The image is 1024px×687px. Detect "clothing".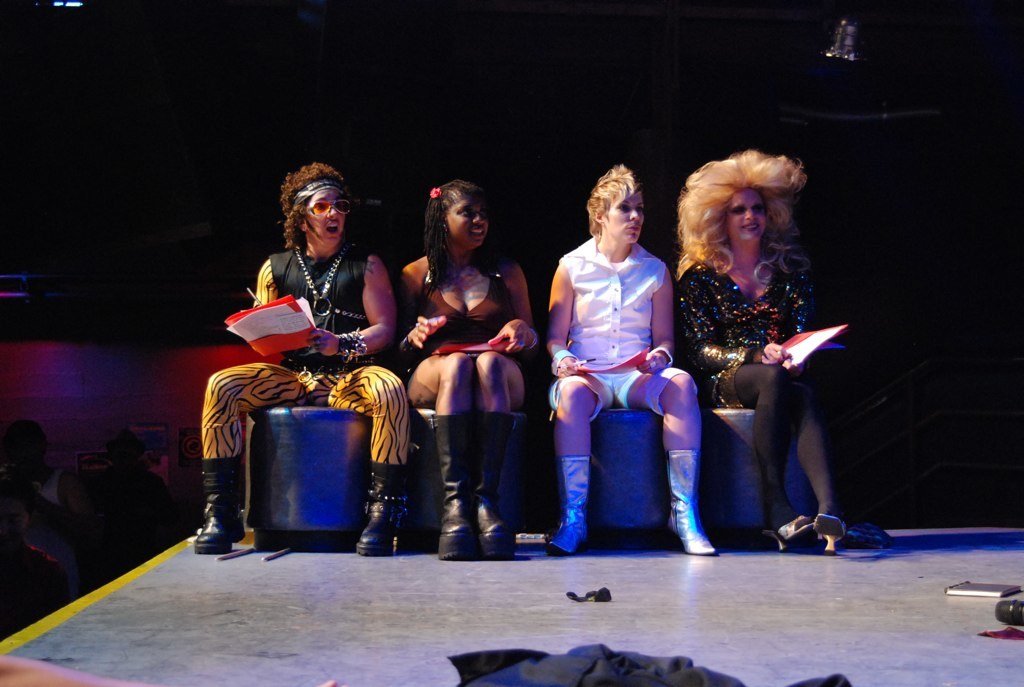
Detection: <box>541,237,678,416</box>.
